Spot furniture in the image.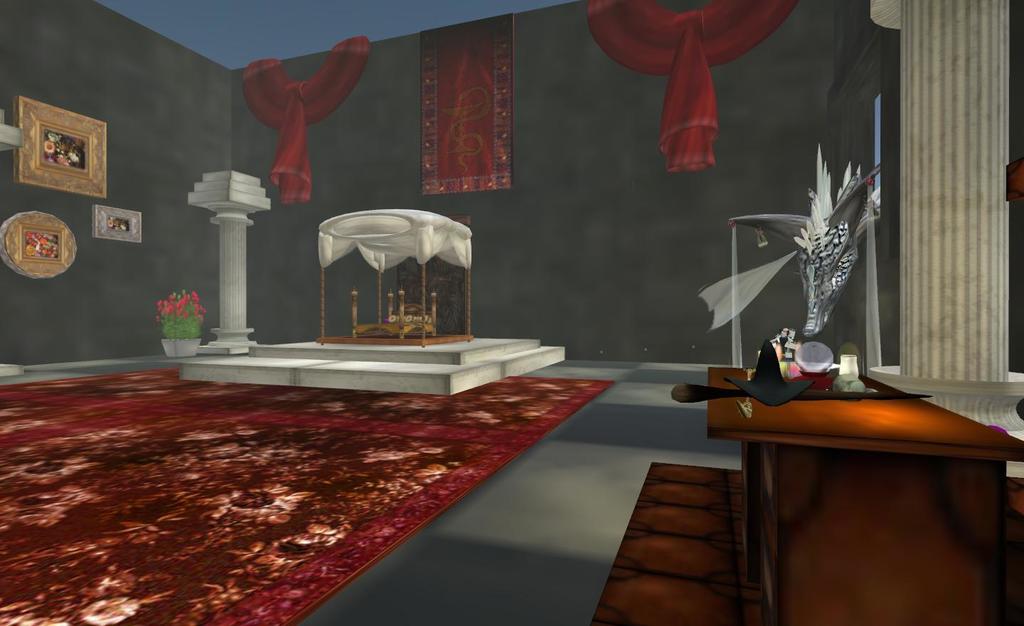
furniture found at Rect(350, 285, 438, 342).
